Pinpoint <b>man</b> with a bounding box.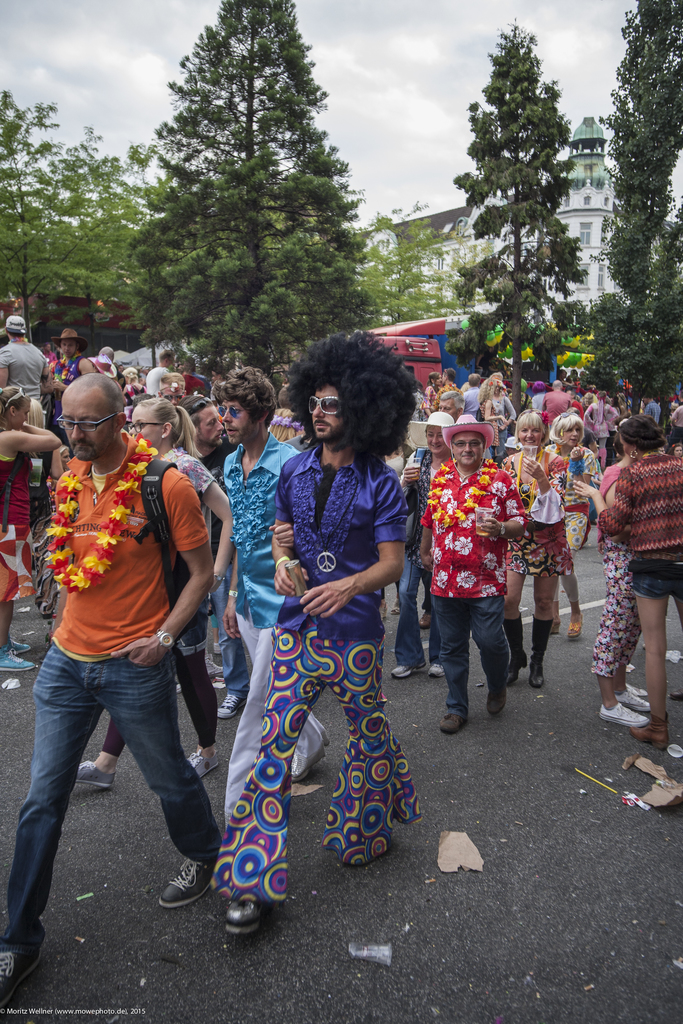
BBox(434, 364, 458, 409).
